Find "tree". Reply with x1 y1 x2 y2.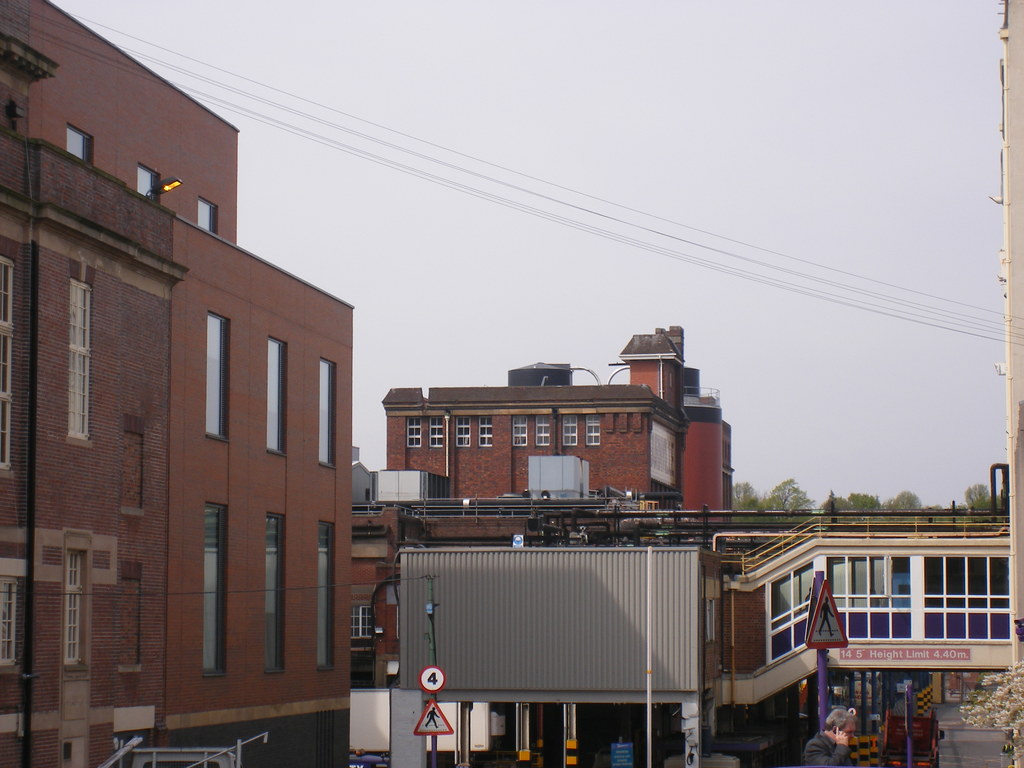
724 480 764 526.
